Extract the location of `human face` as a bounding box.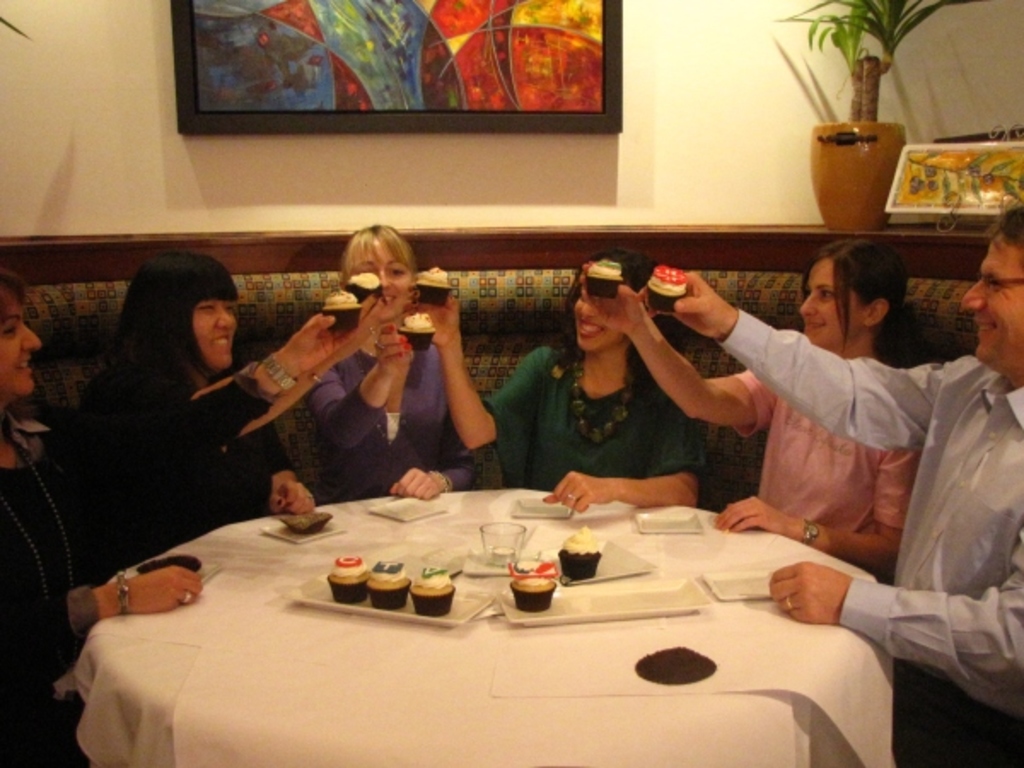
<region>568, 266, 623, 358</region>.
